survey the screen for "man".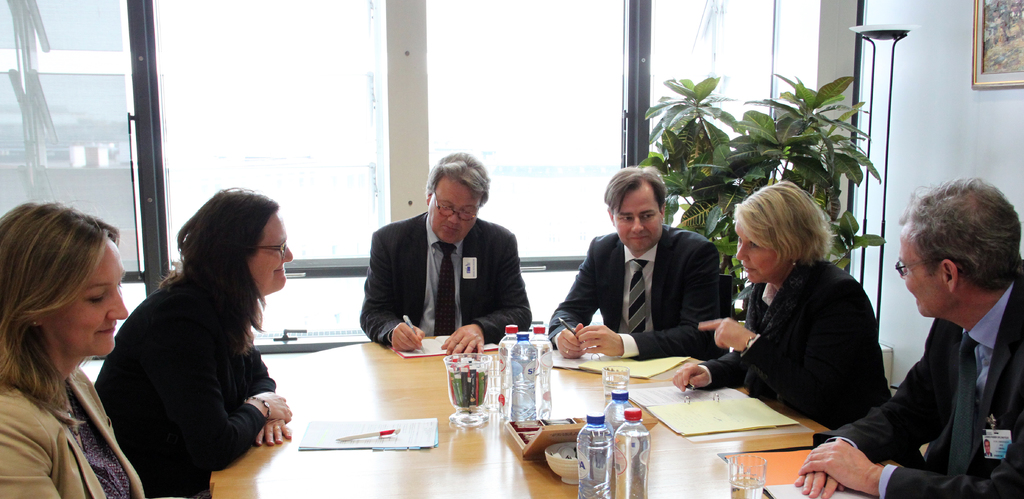
Survey found: bbox=[548, 165, 748, 363].
